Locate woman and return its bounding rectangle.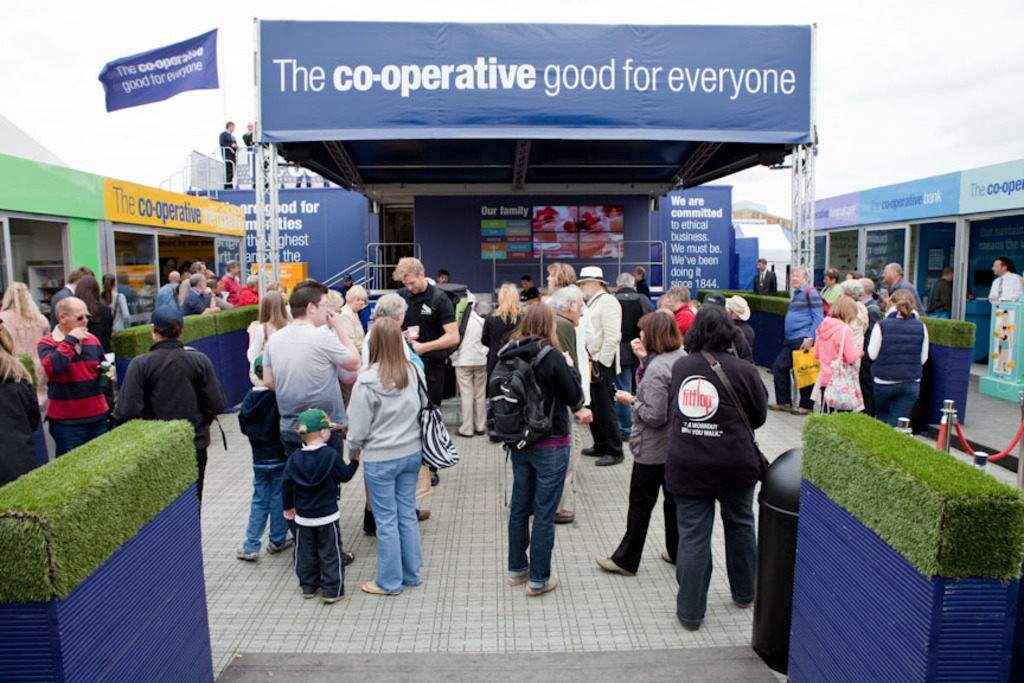
<box>0,279,57,383</box>.
